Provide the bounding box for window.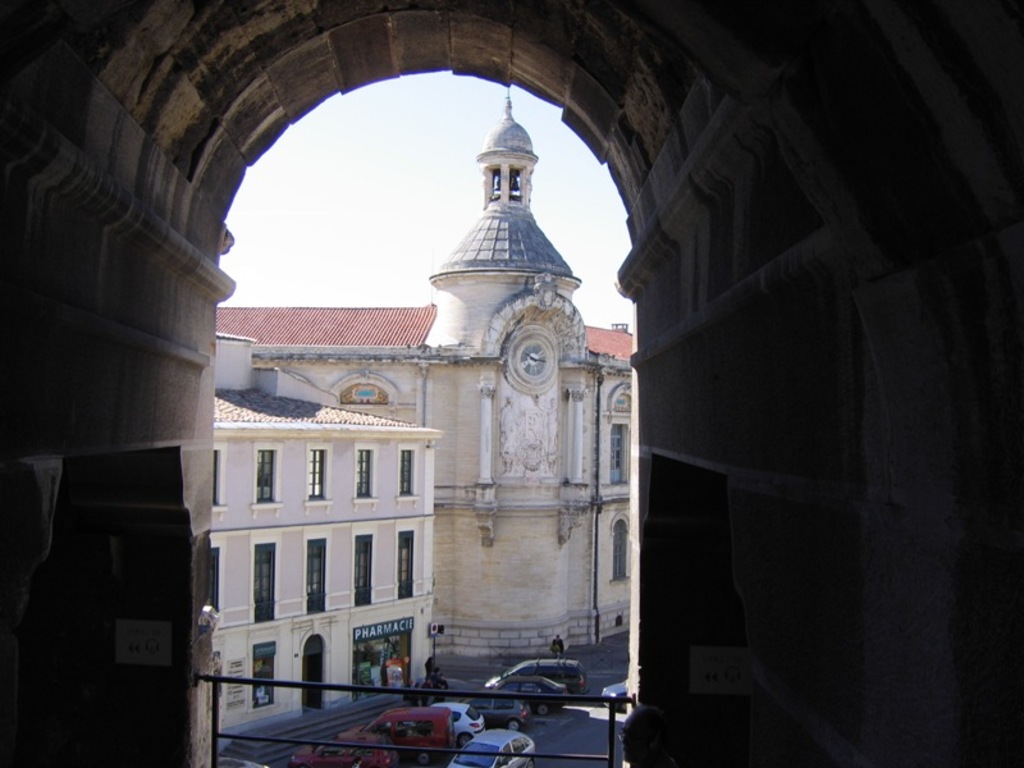
bbox(251, 534, 280, 625).
